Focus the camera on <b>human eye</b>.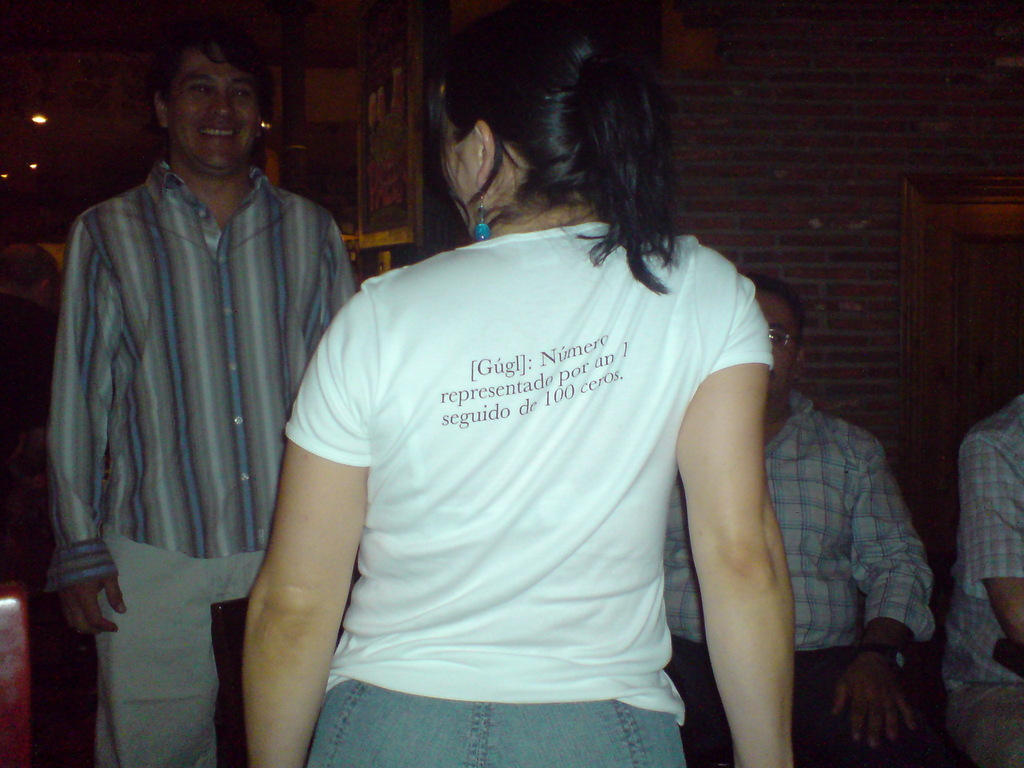
Focus region: bbox(186, 83, 216, 96).
